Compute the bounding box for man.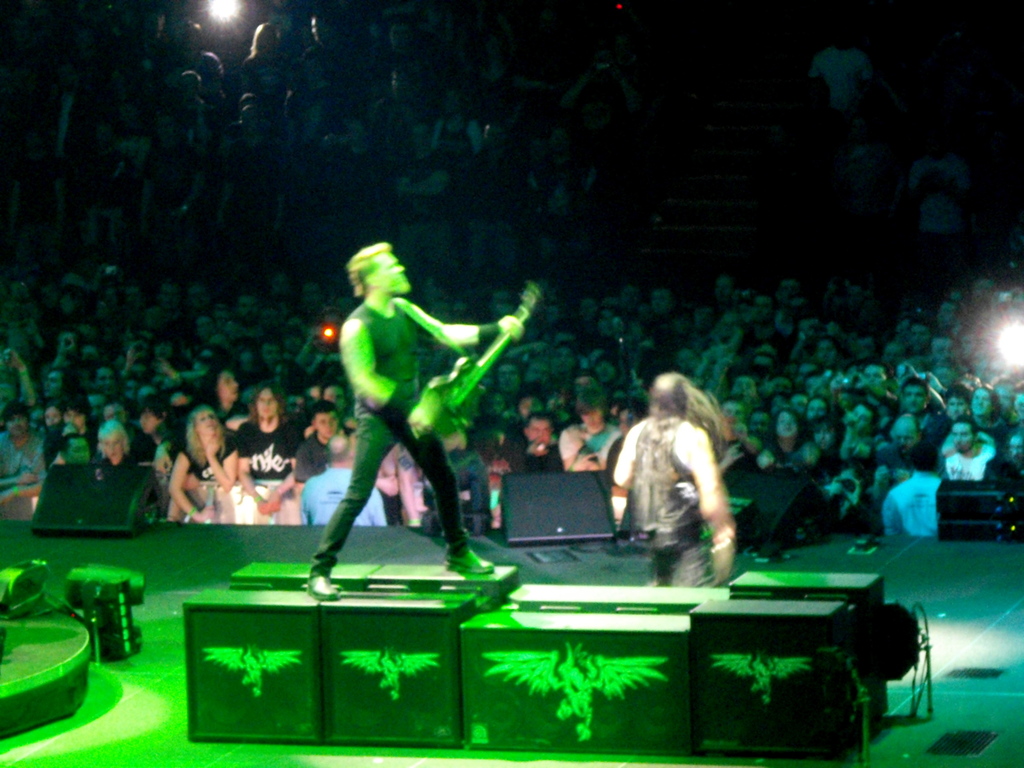
bbox=(882, 382, 941, 445).
